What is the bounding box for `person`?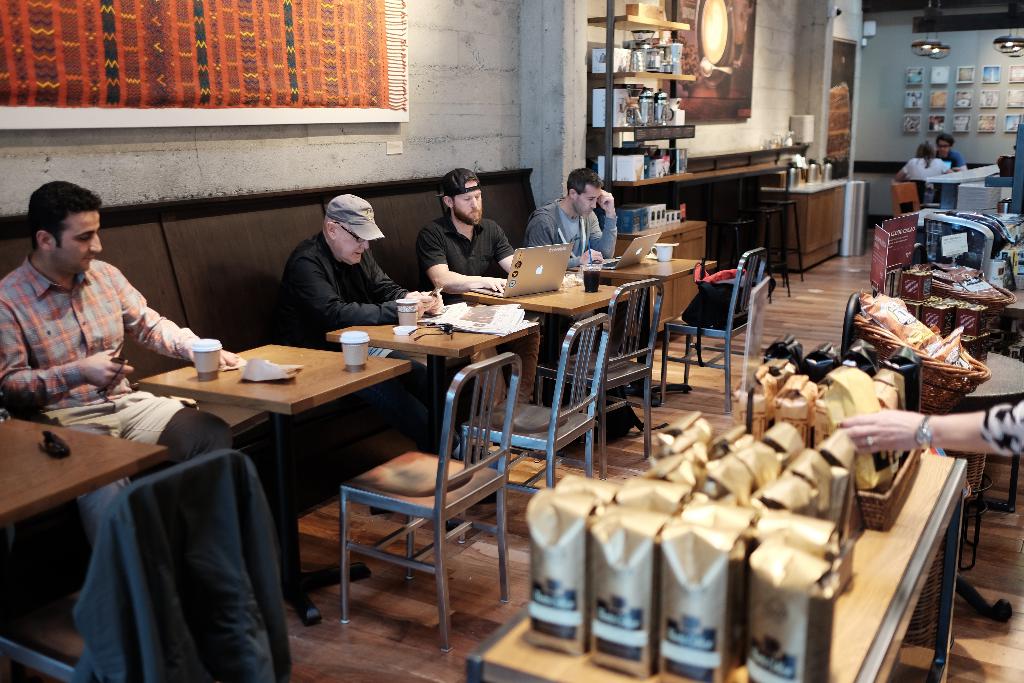
bbox(406, 162, 509, 301).
